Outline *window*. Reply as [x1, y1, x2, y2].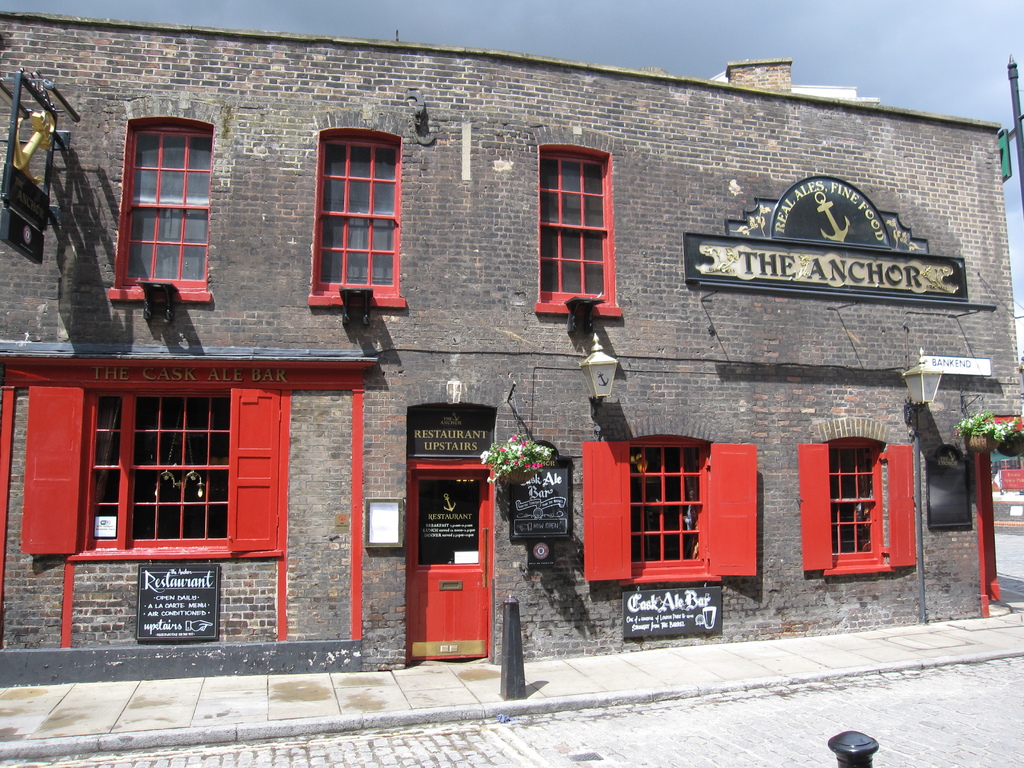
[820, 440, 901, 573].
